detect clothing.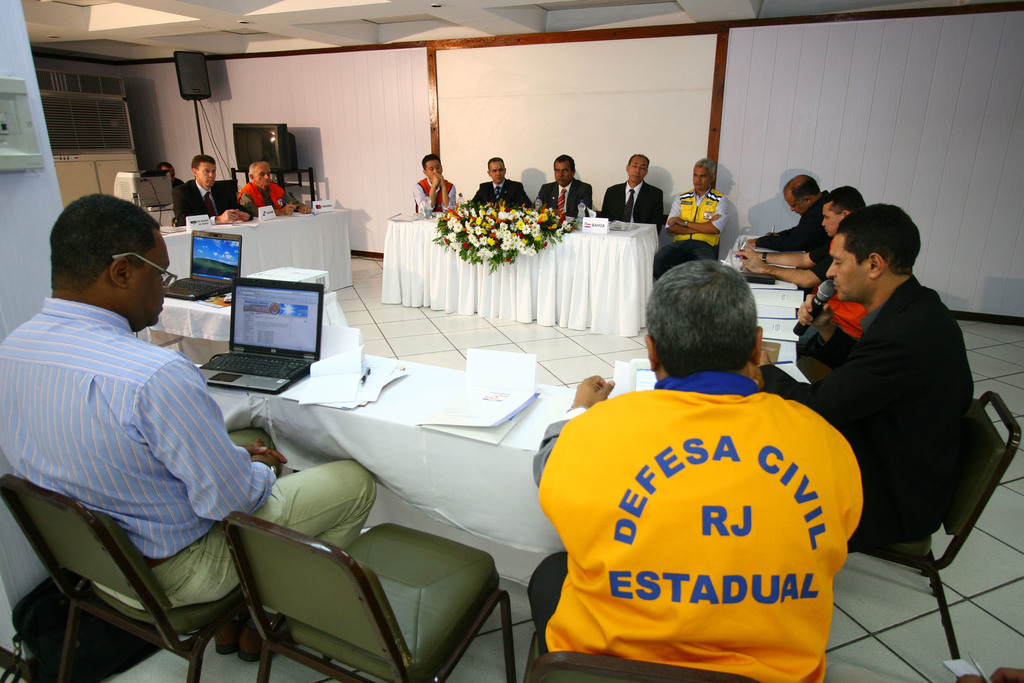
Detected at l=527, t=367, r=863, b=682.
